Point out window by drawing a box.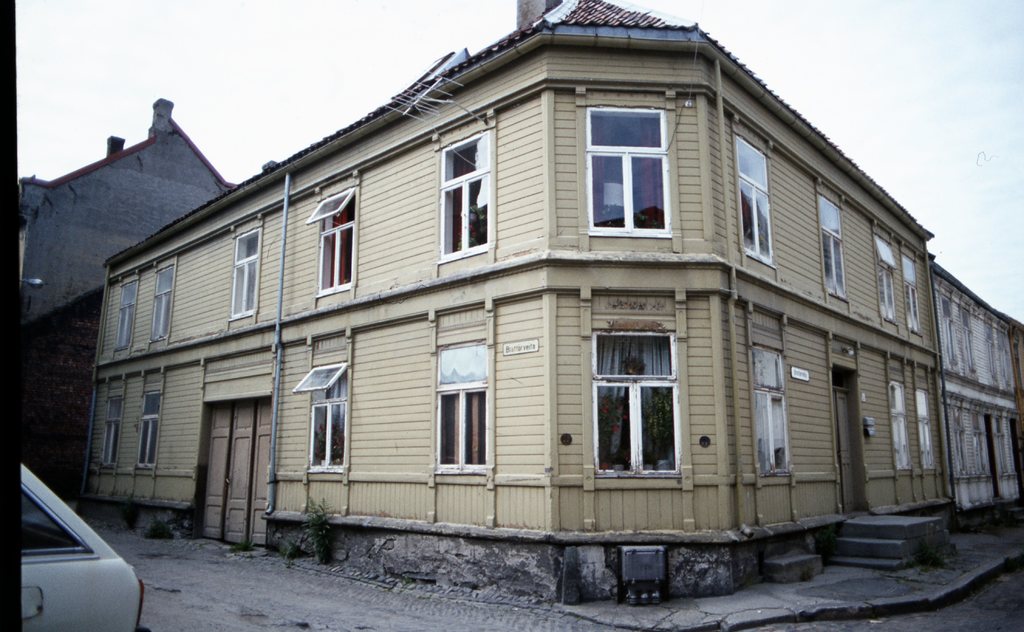
l=901, t=250, r=922, b=330.
